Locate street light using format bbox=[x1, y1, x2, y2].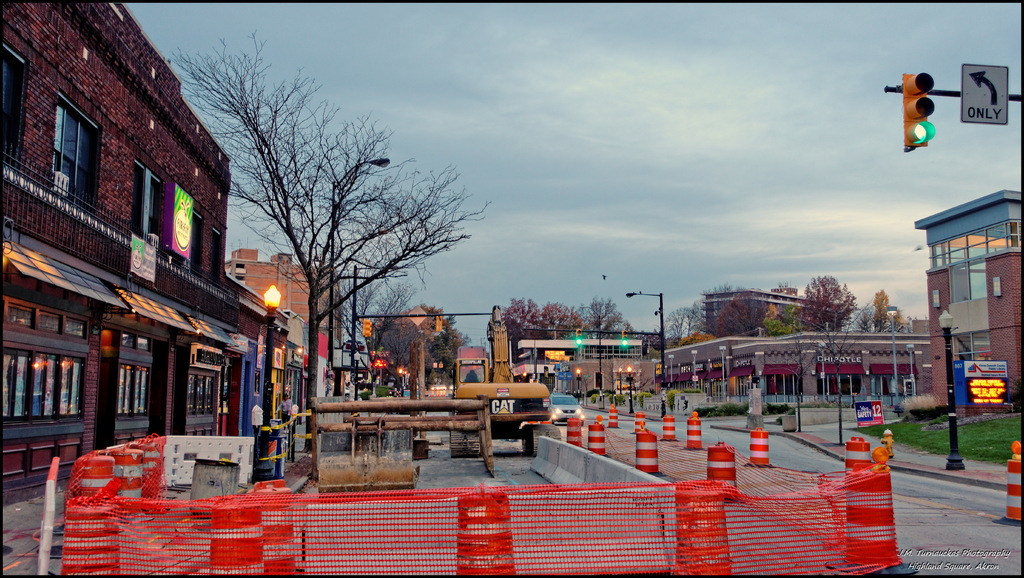
bbox=[351, 264, 399, 401].
